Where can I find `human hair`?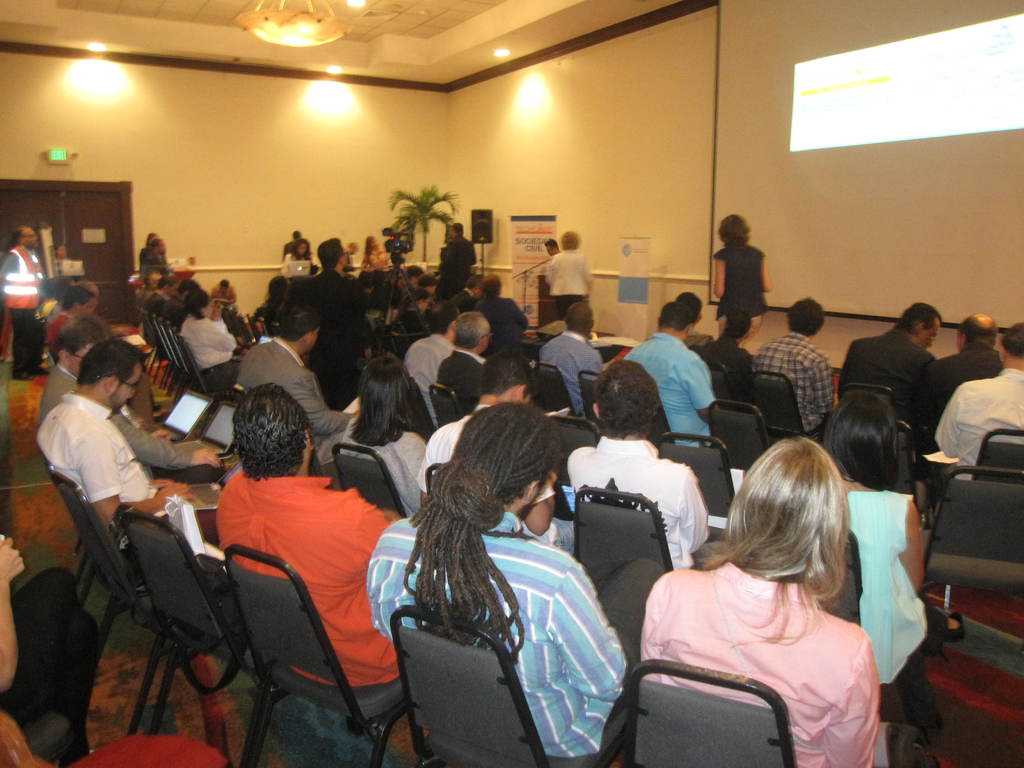
You can find it at x1=291, y1=236, x2=314, y2=260.
